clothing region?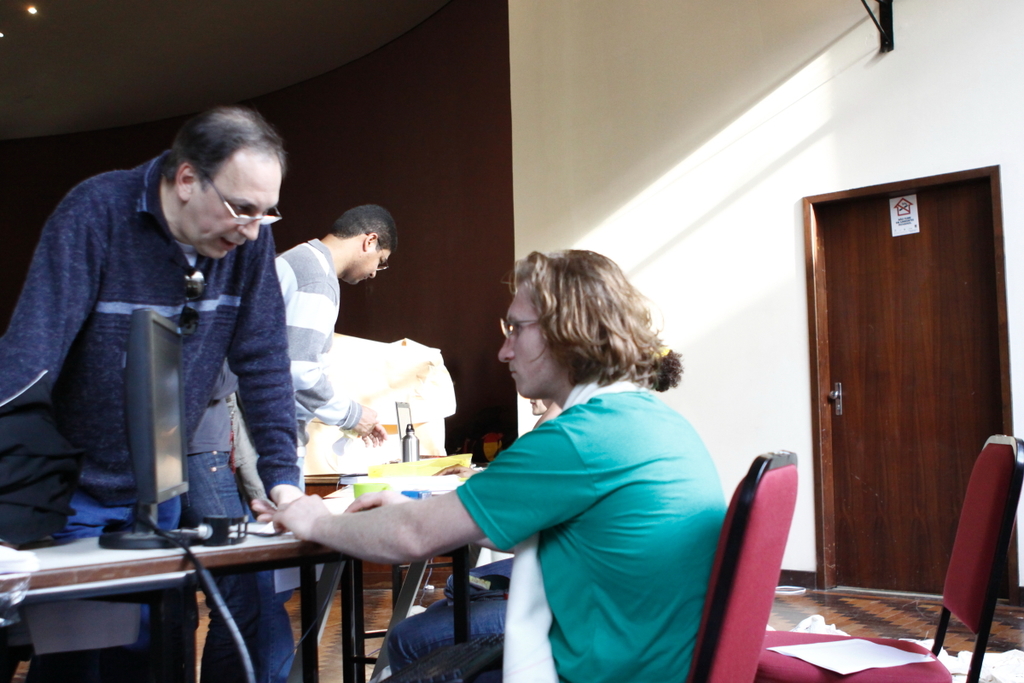
select_region(388, 372, 725, 682)
